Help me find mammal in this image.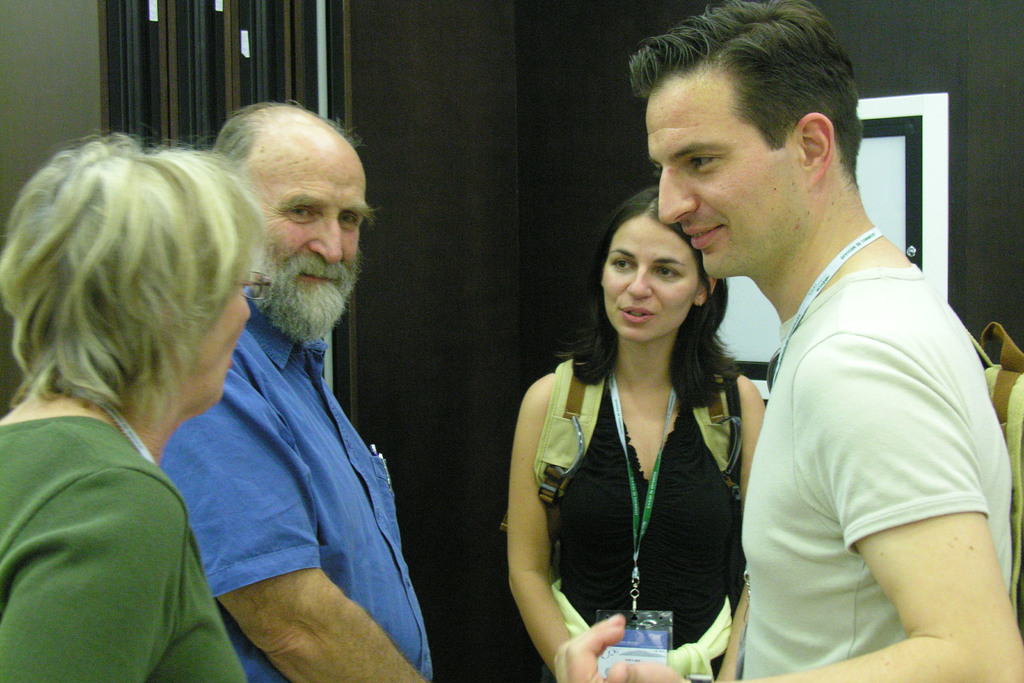
Found it: <region>552, 0, 1023, 682</region>.
